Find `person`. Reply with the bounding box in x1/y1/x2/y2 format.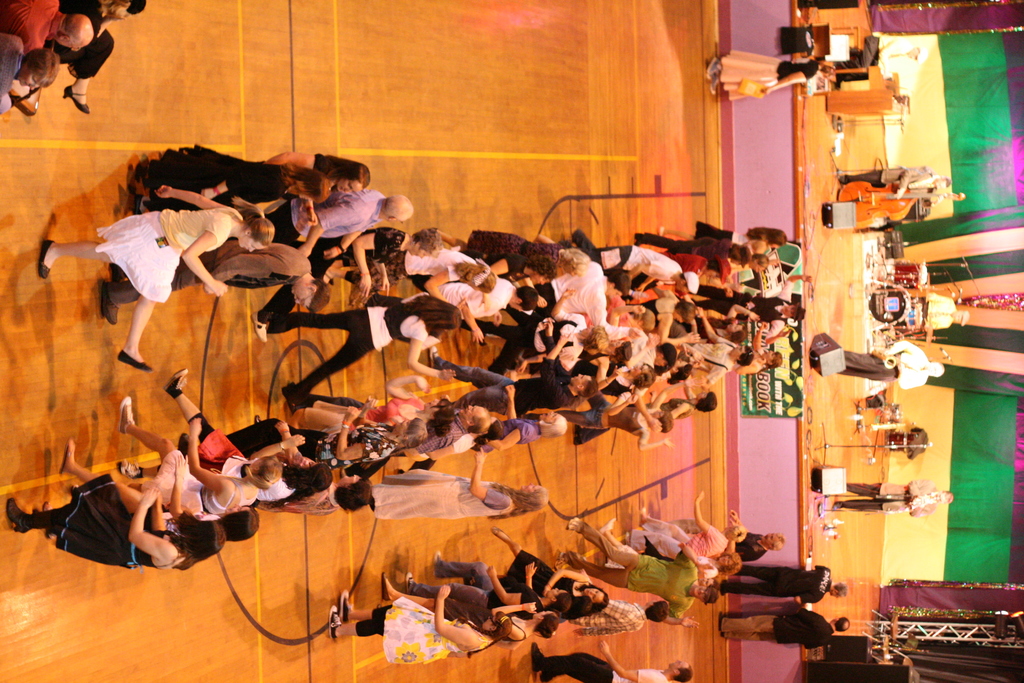
832/479/950/518.
